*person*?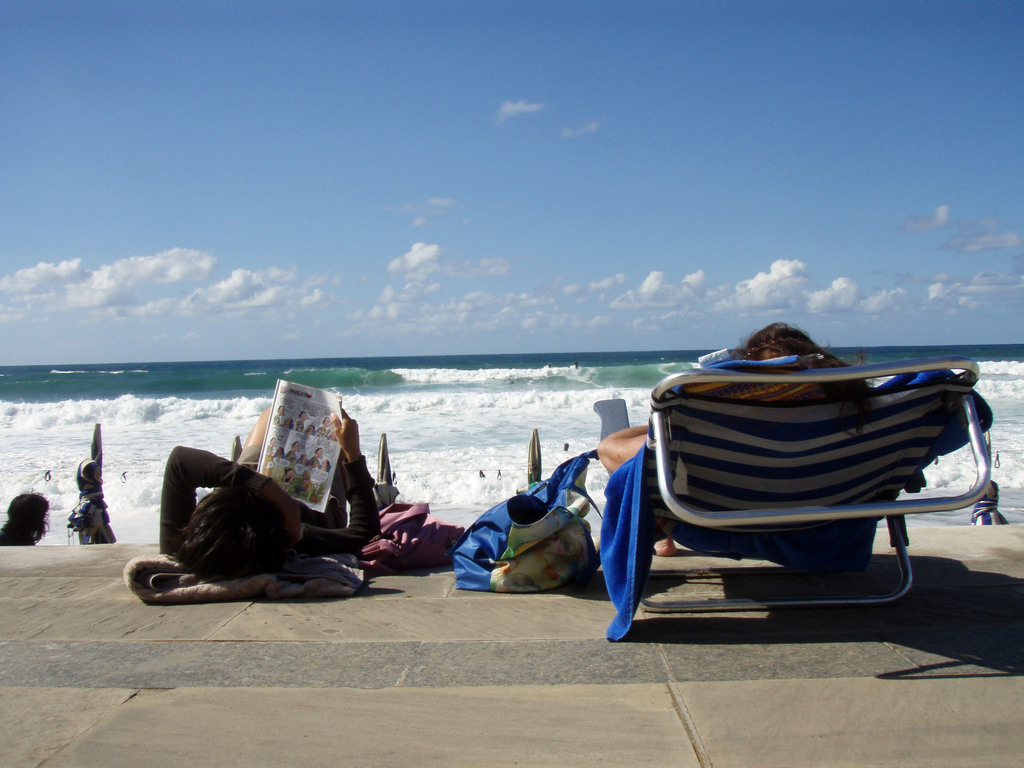
(x1=155, y1=408, x2=319, y2=601)
